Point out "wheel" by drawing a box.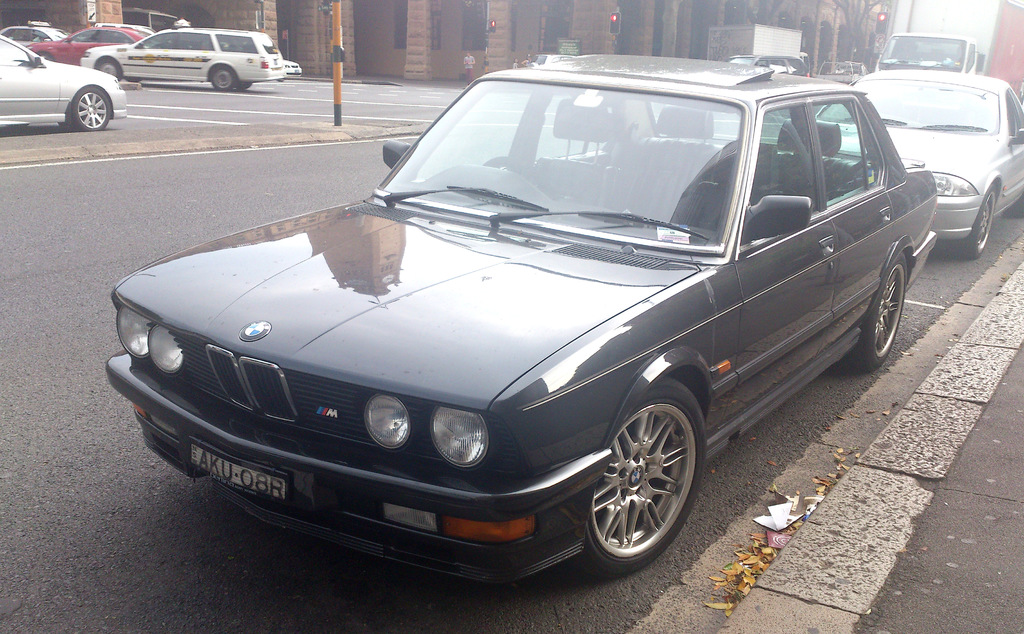
[x1=69, y1=85, x2=110, y2=127].
